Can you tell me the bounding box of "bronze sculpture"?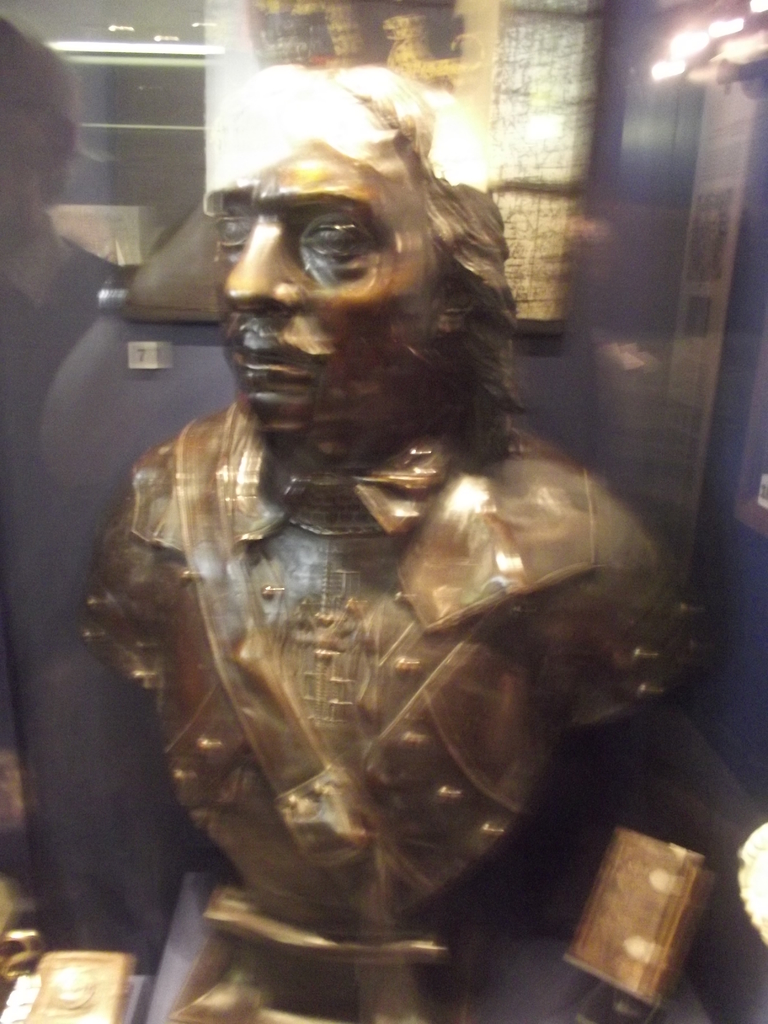
Rect(70, 58, 679, 947).
